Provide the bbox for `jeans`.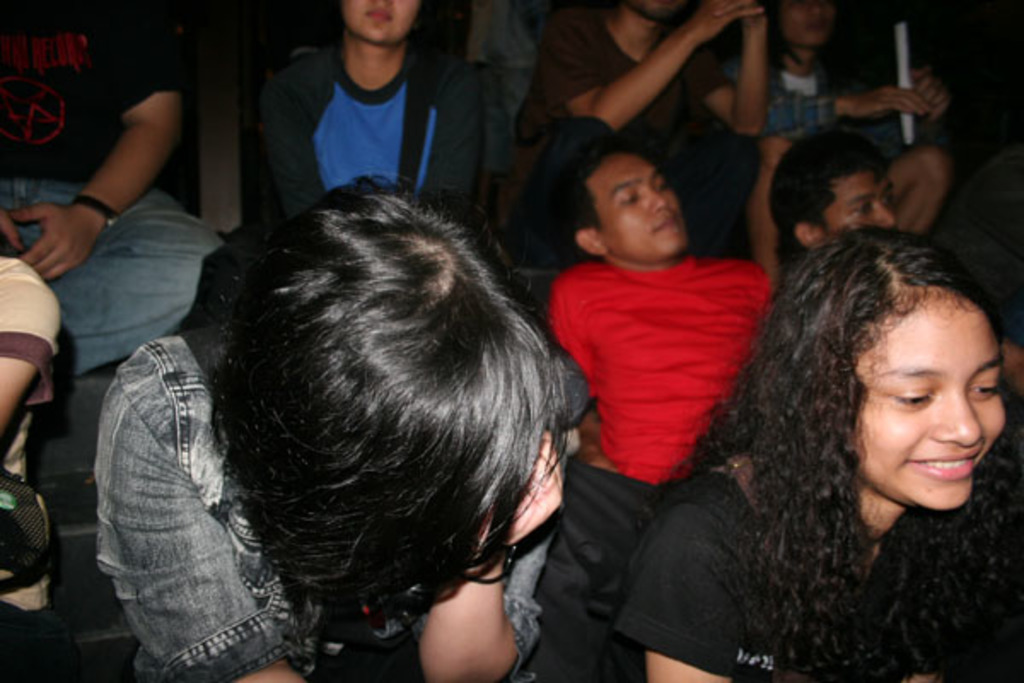
<box>0,167,234,379</box>.
